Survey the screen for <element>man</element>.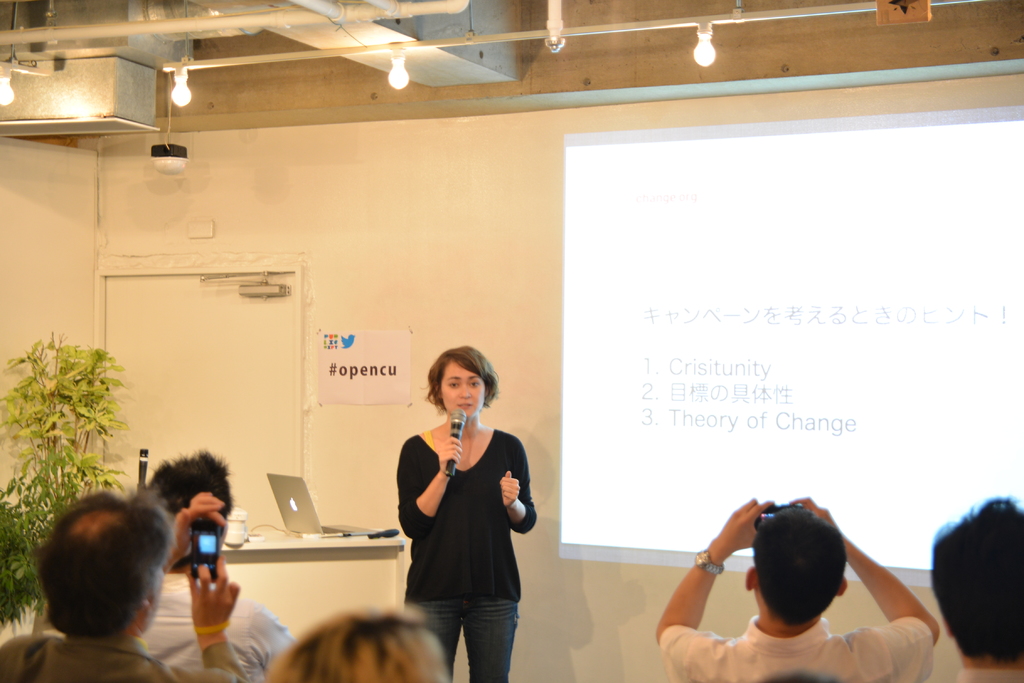
Survey found: 0/486/246/682.
